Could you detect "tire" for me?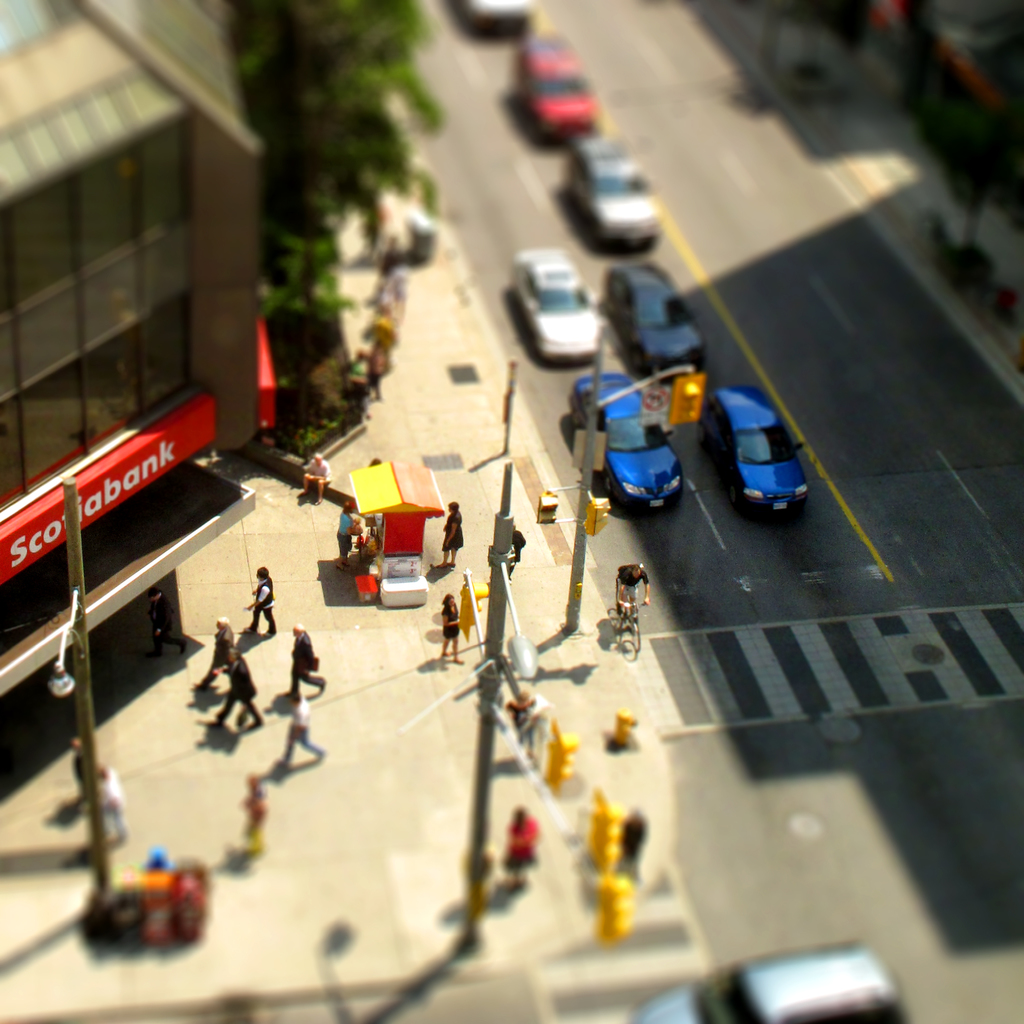
Detection result: {"left": 631, "top": 627, "right": 645, "bottom": 652}.
